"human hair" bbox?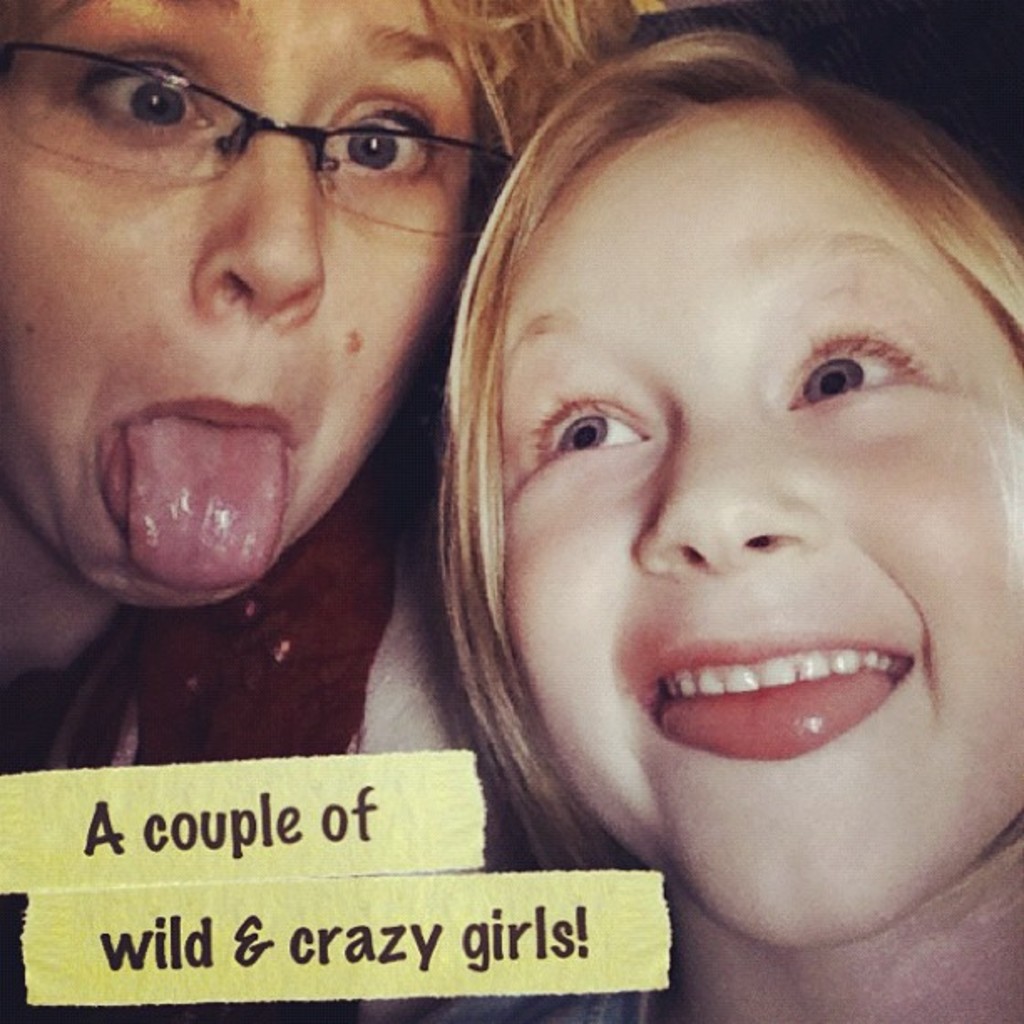
418/0/669/186
